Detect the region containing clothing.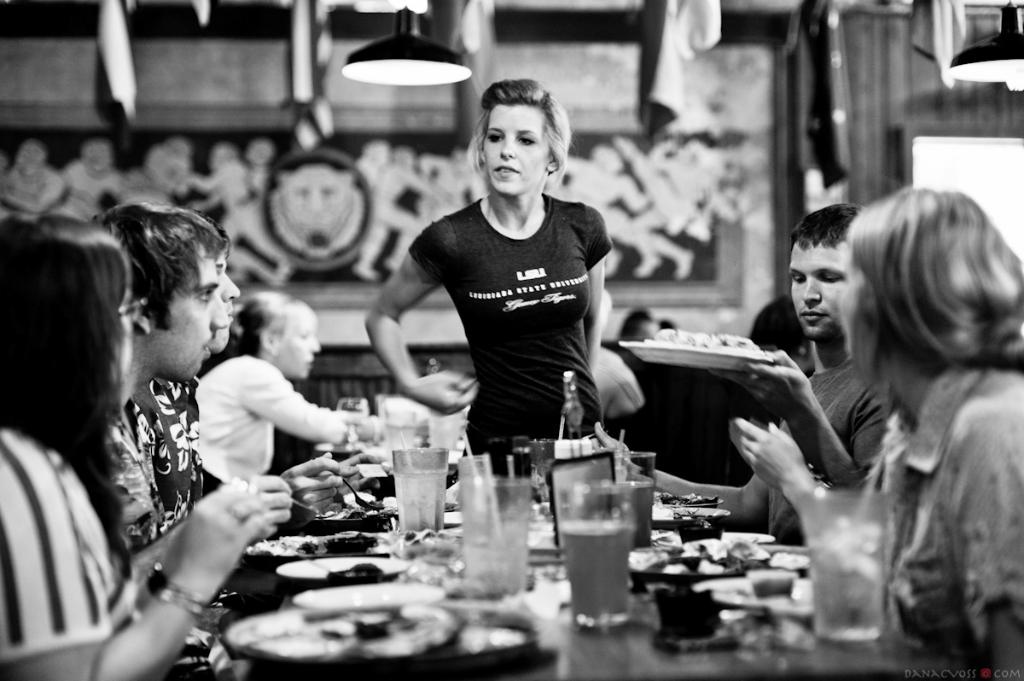
{"x1": 0, "y1": 425, "x2": 137, "y2": 680}.
